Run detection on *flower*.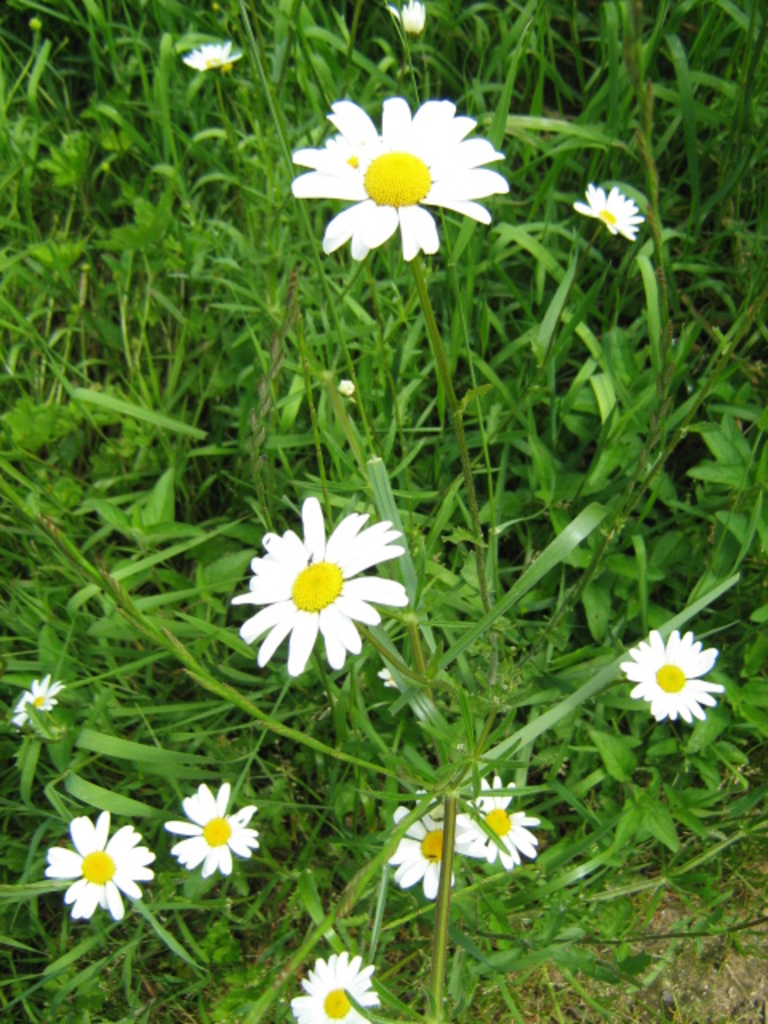
Result: Rect(288, 944, 381, 1022).
